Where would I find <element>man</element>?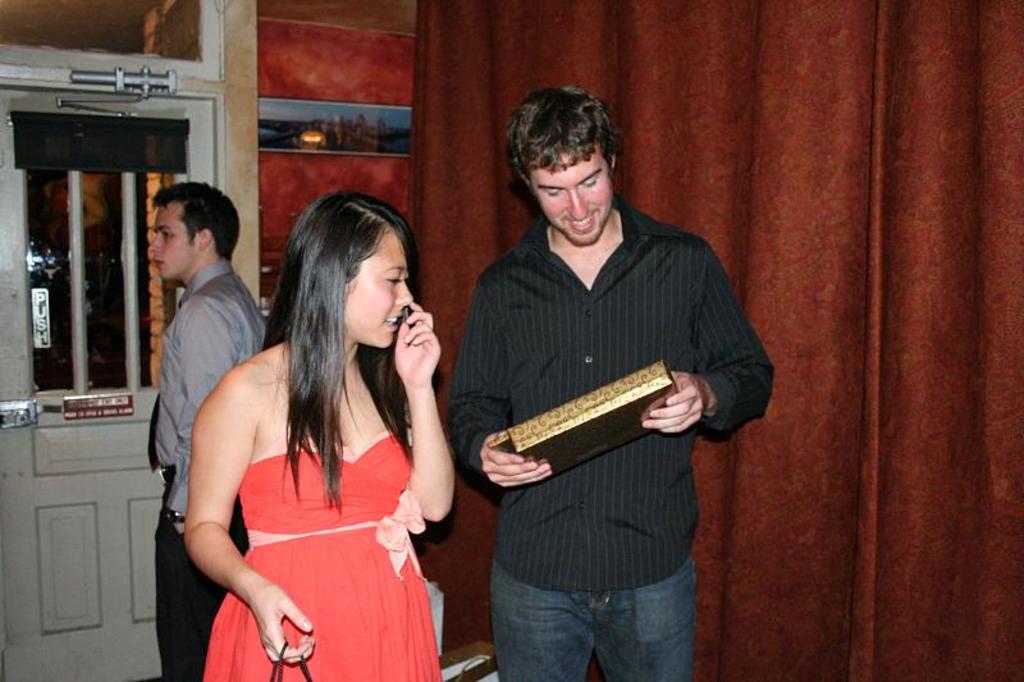
At <region>151, 180, 265, 681</region>.
